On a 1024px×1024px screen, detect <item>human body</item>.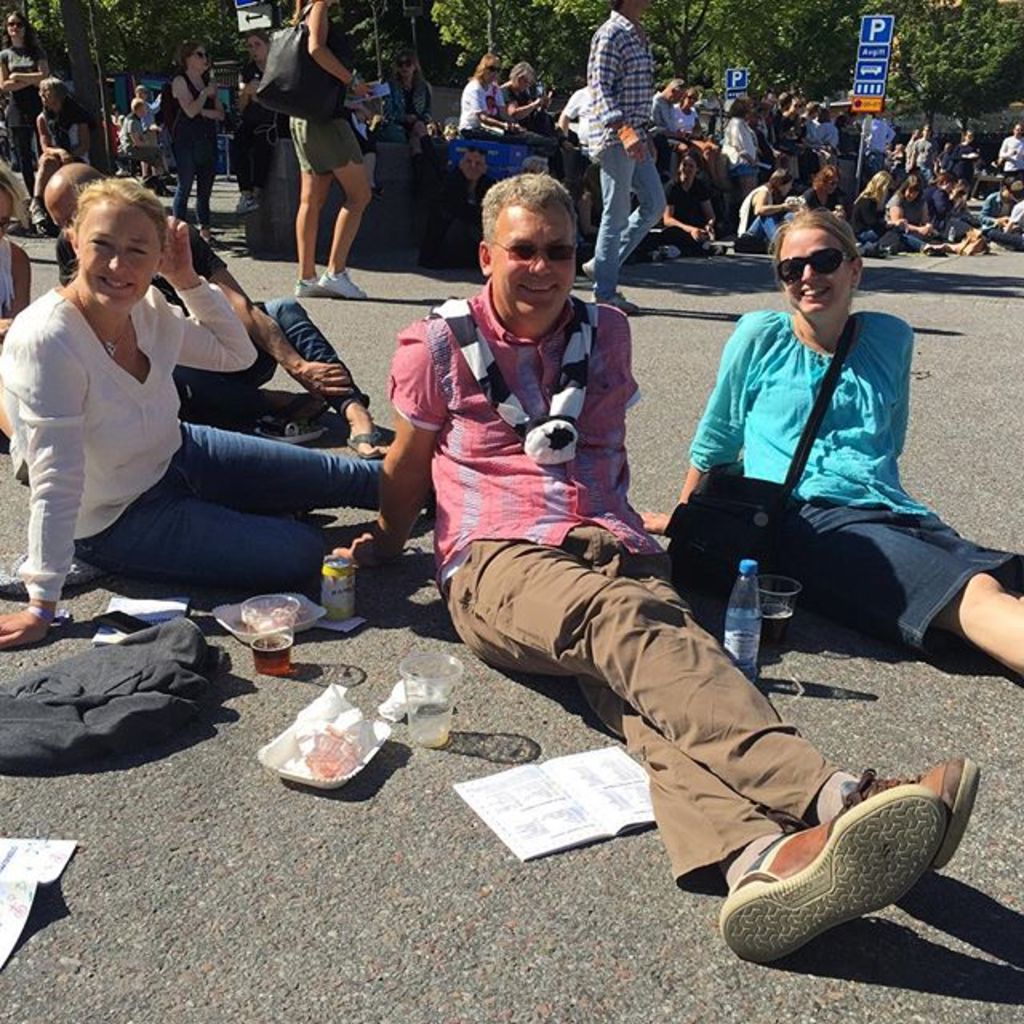
select_region(30, 115, 80, 227).
